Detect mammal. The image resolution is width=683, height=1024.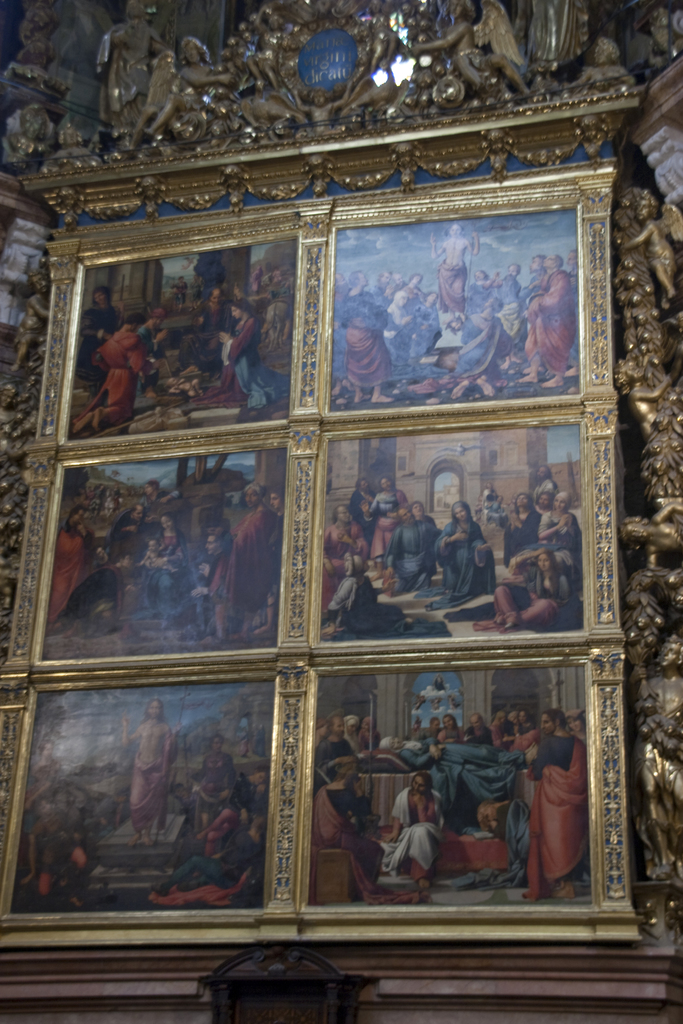
rect(618, 502, 682, 572).
